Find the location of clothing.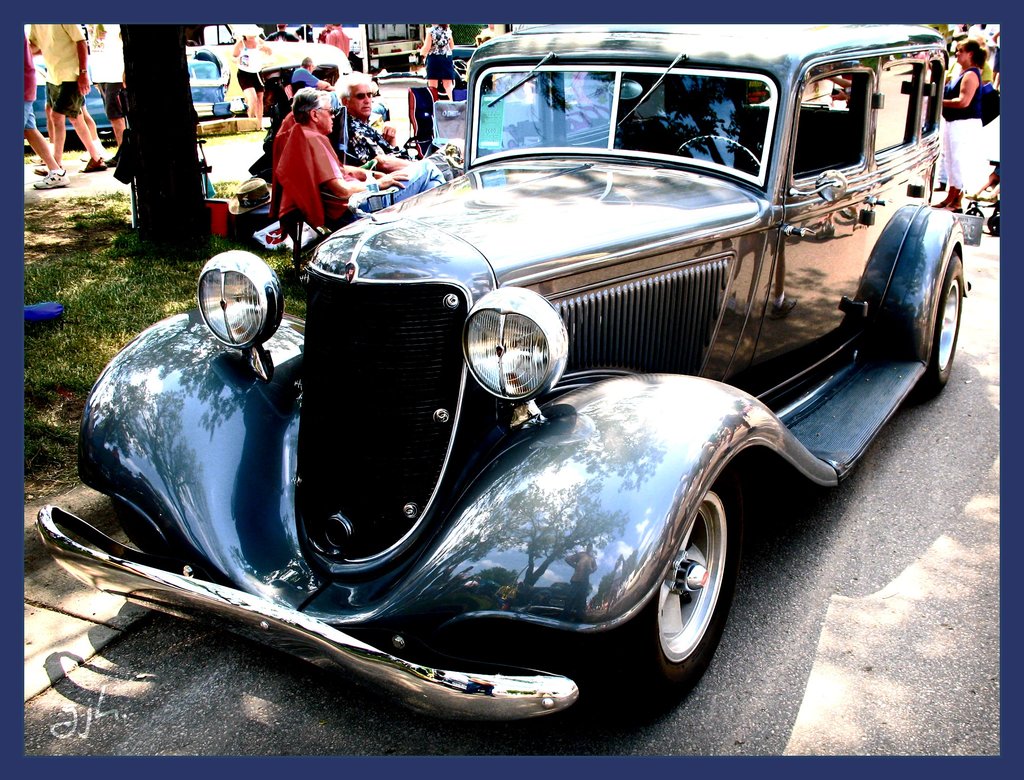
Location: (left=934, top=62, right=984, bottom=193).
